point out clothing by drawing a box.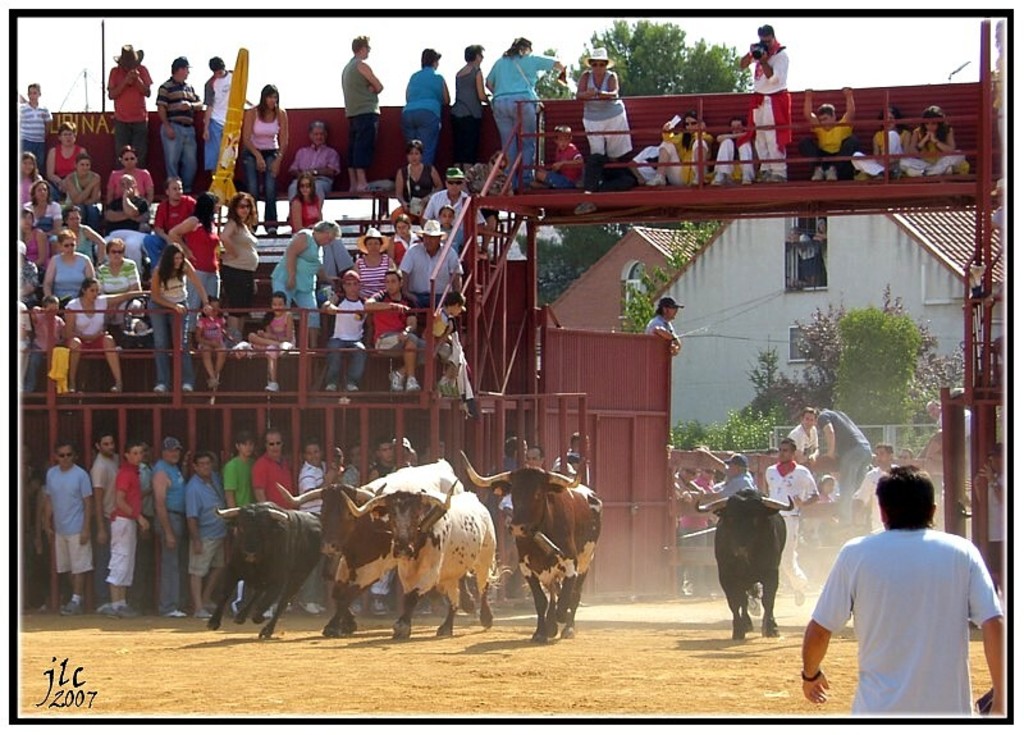
region(429, 188, 461, 207).
